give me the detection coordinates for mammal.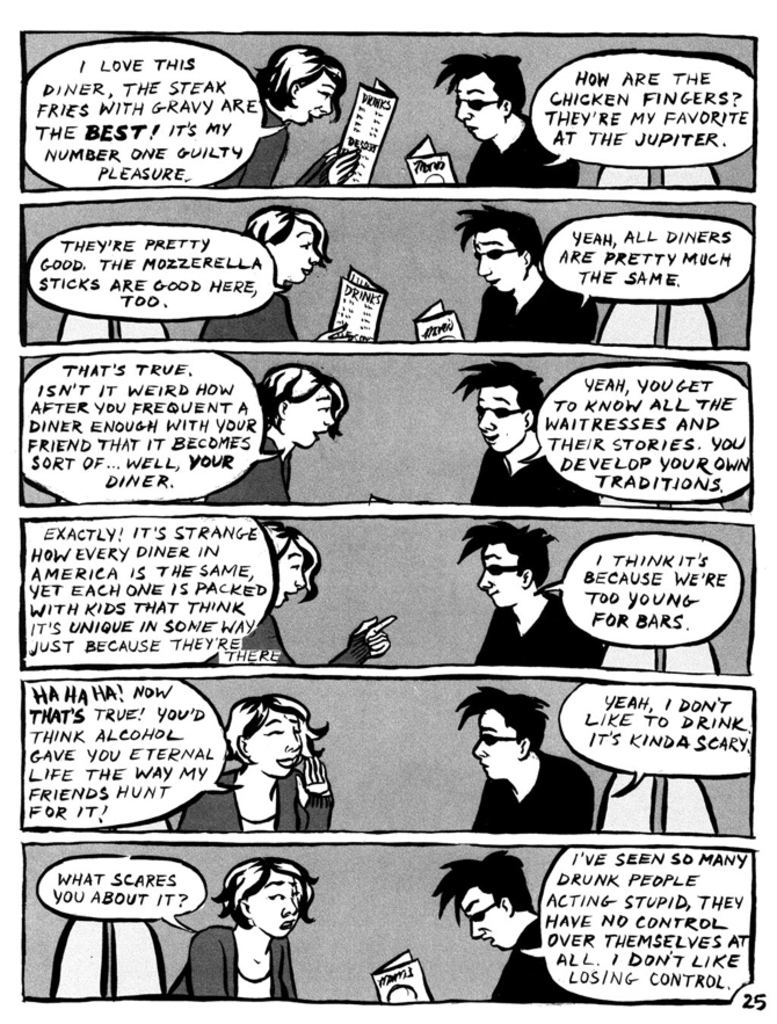
BBox(170, 692, 336, 831).
